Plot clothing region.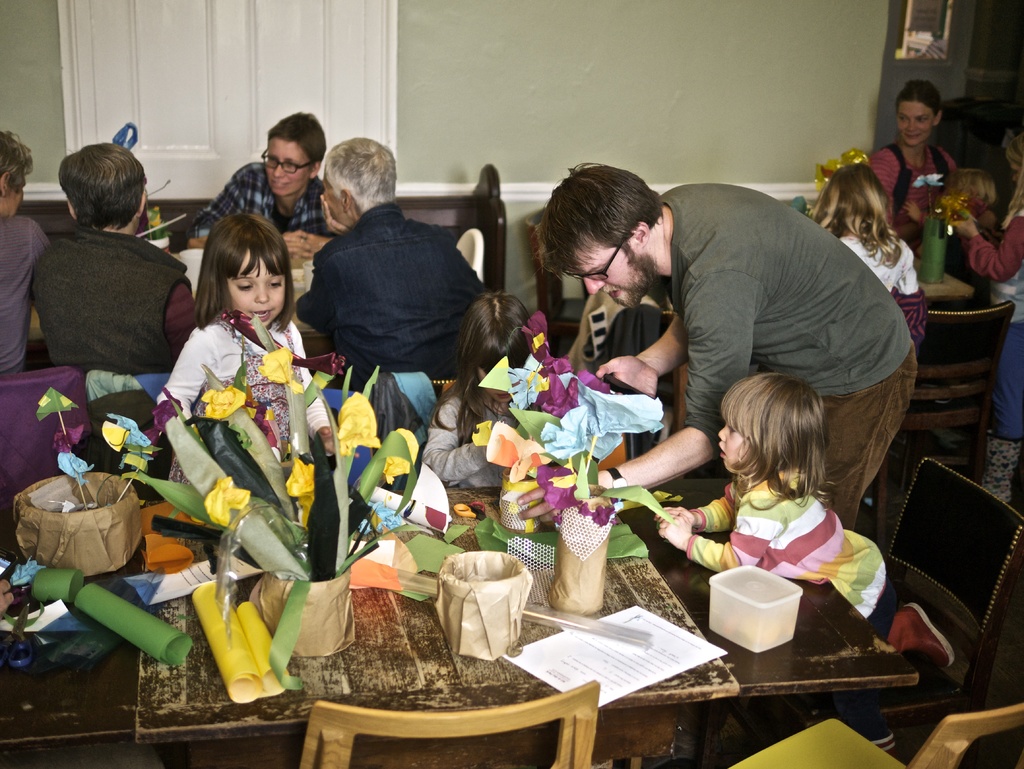
Plotted at select_region(34, 215, 205, 373).
